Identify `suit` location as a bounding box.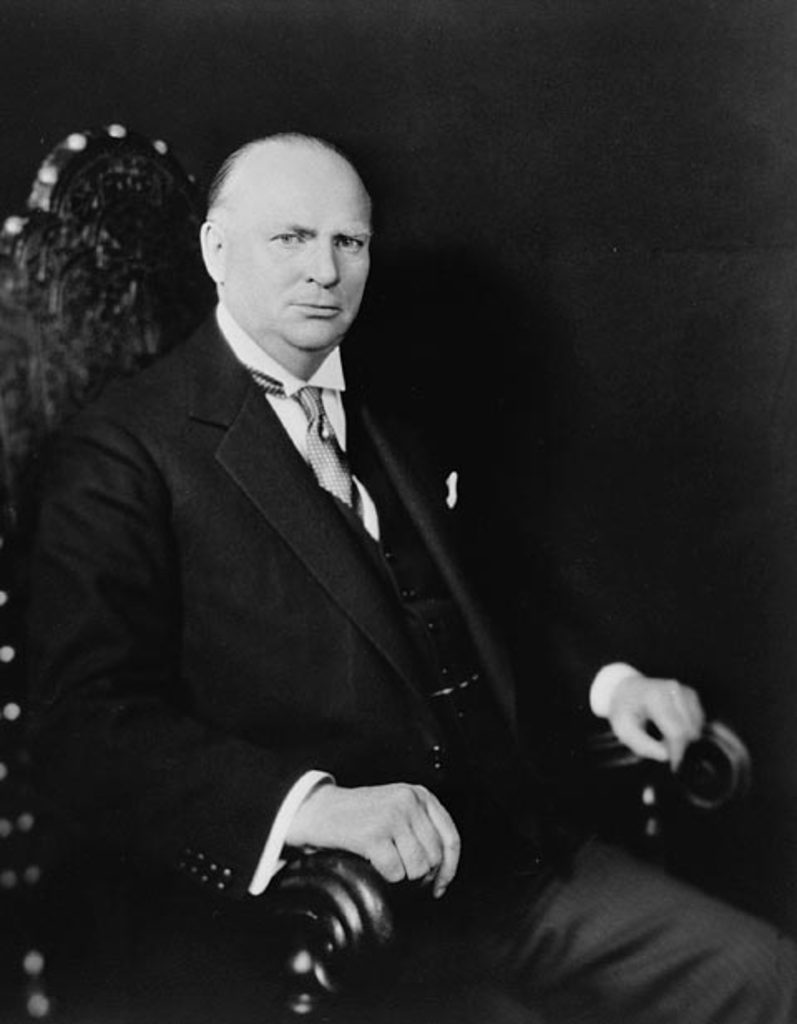
[70,144,634,987].
